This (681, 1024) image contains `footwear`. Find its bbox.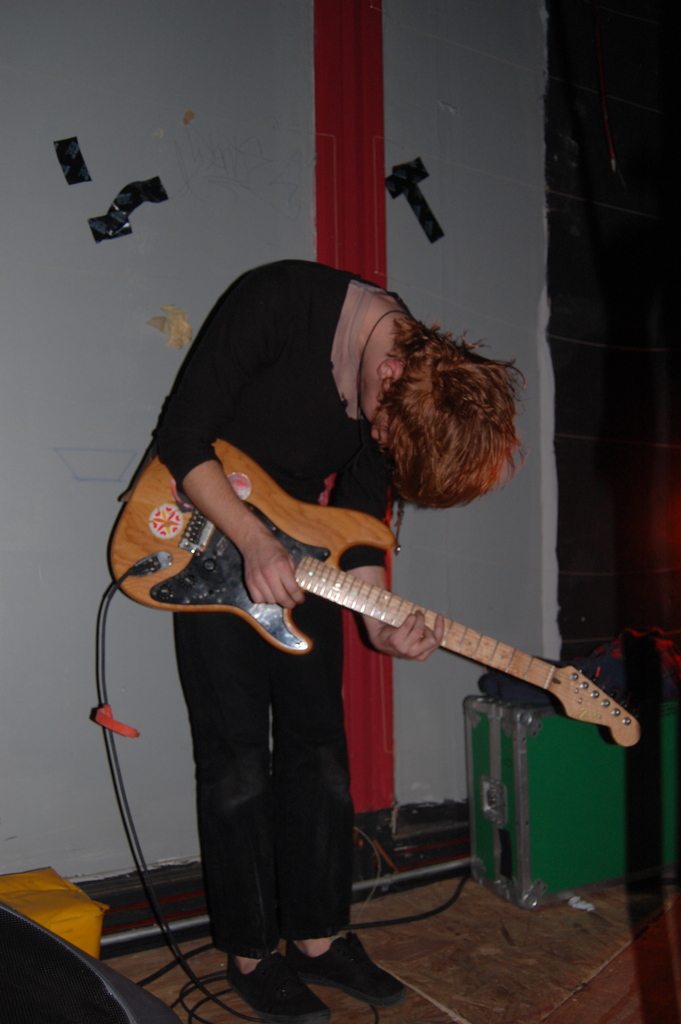
crop(227, 954, 324, 1023).
